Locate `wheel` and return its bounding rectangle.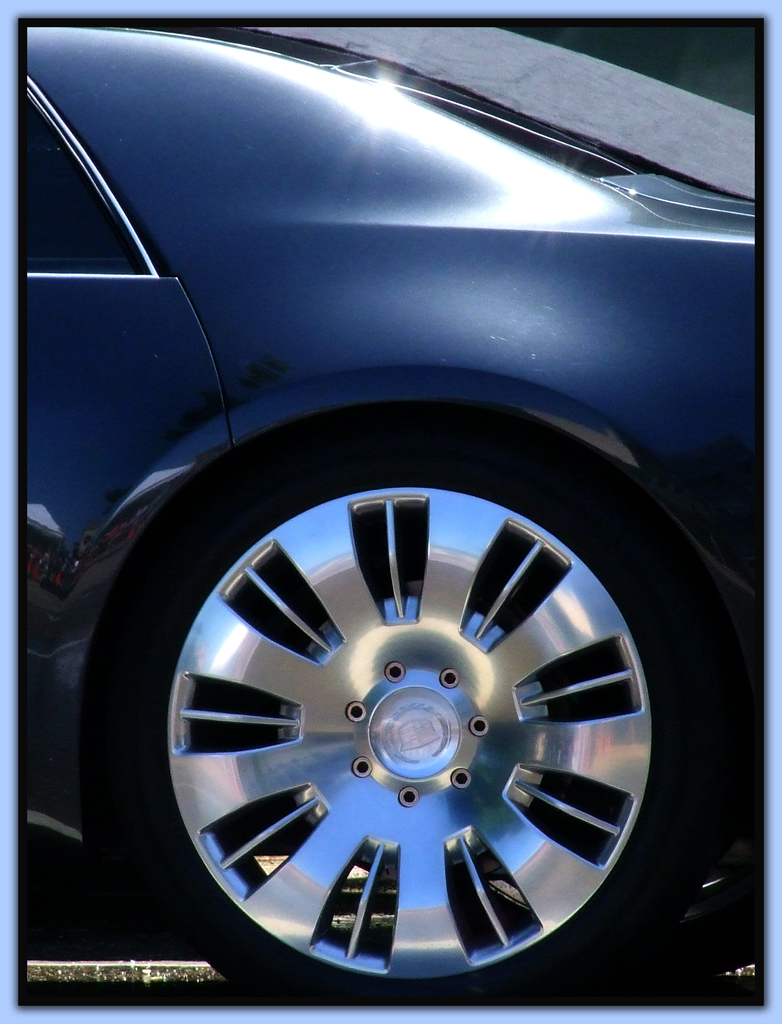
<region>96, 417, 728, 1007</region>.
